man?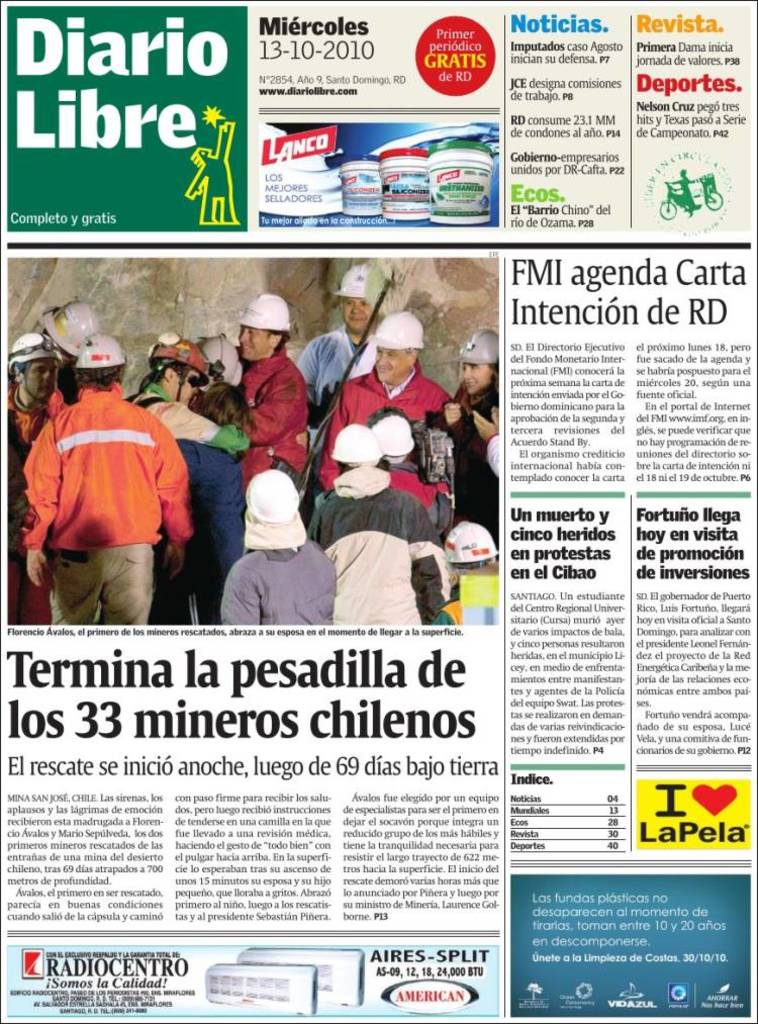
{"x1": 234, "y1": 297, "x2": 314, "y2": 499}
